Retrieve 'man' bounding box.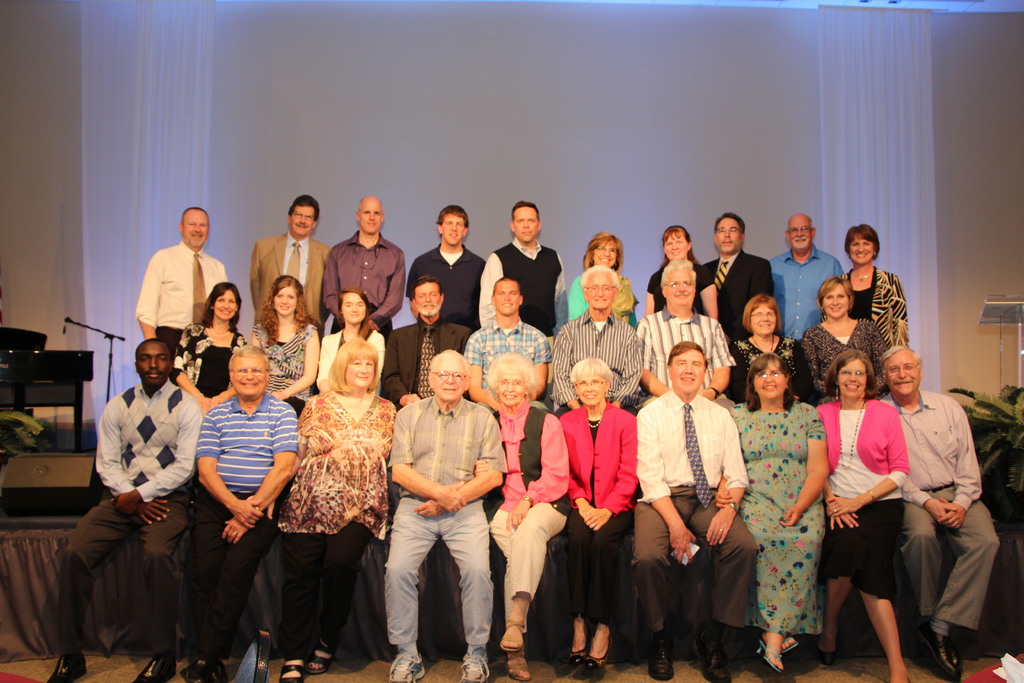
Bounding box: (left=878, top=345, right=1000, bottom=682).
